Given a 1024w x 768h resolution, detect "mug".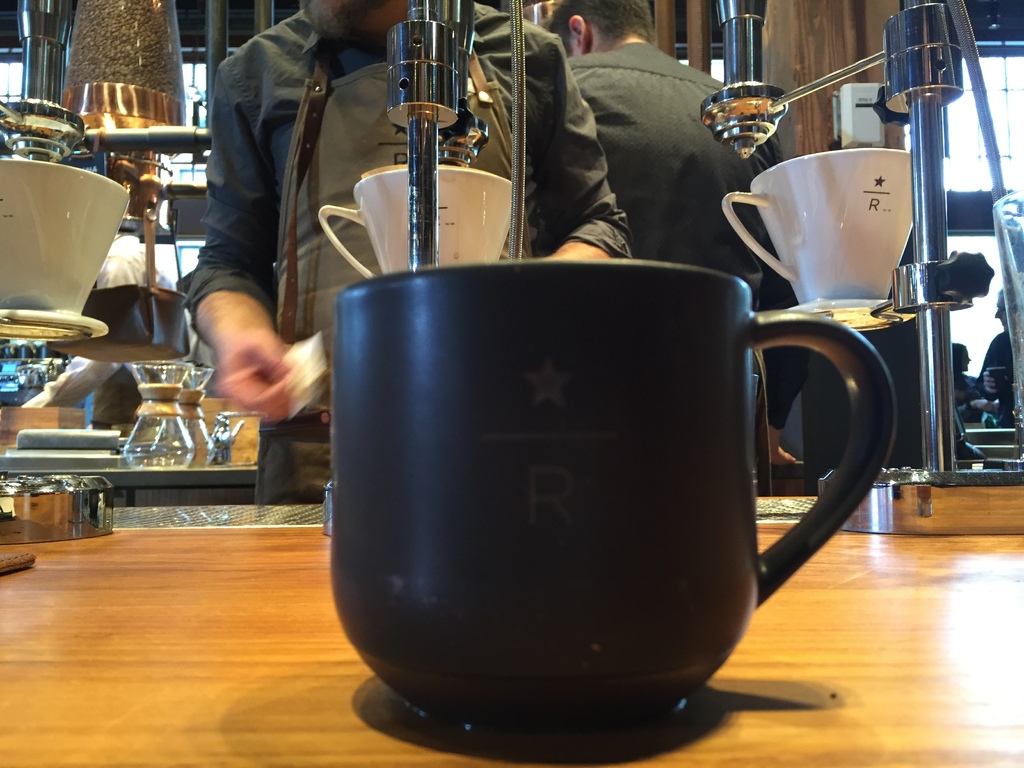
l=318, t=166, r=513, b=283.
